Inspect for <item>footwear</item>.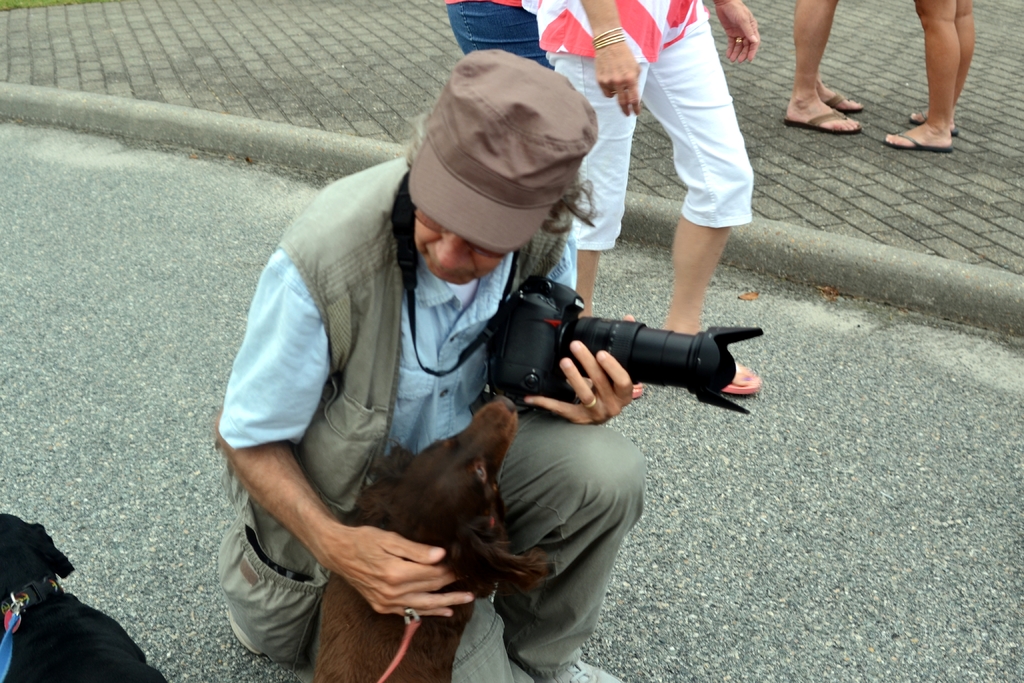
Inspection: <bbox>832, 91, 861, 113</bbox>.
